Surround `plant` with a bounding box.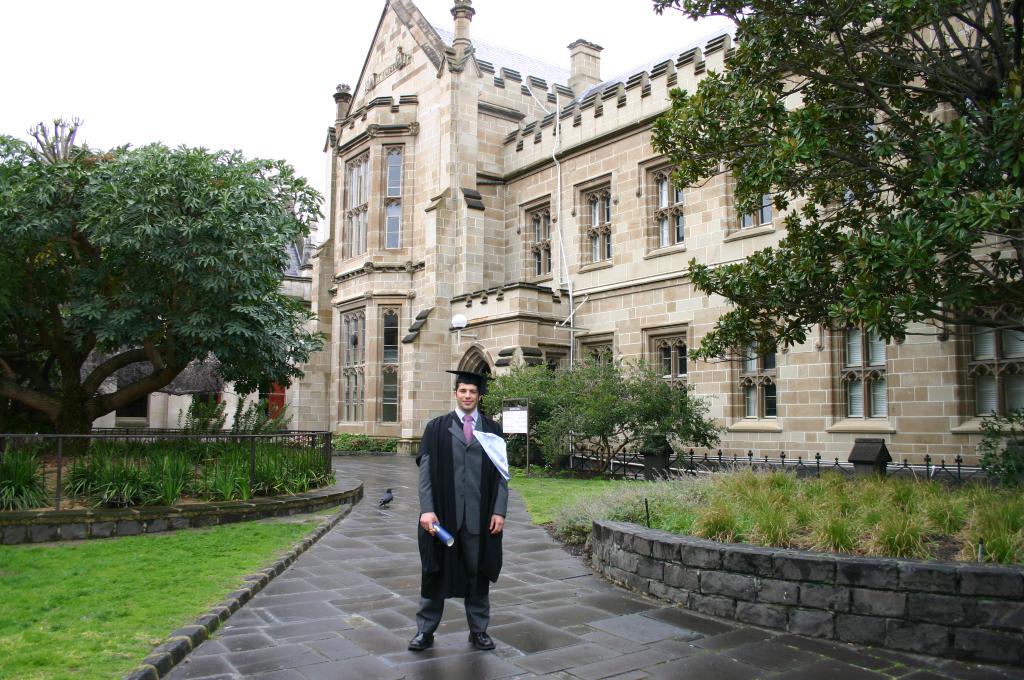
[x1=259, y1=445, x2=287, y2=505].
